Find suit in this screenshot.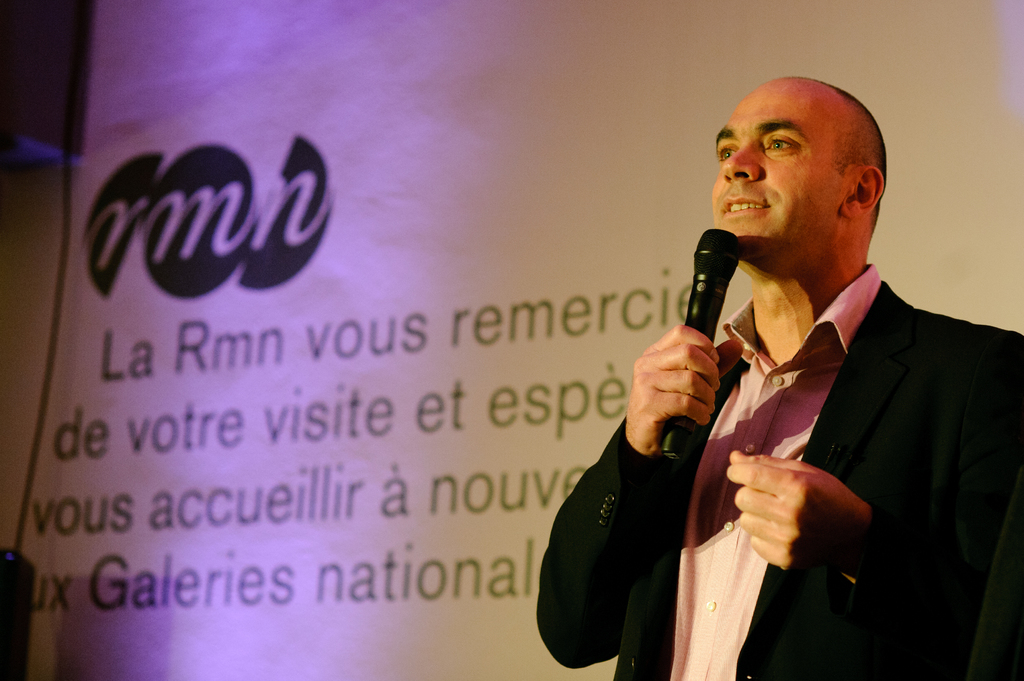
The bounding box for suit is box(536, 264, 1023, 680).
